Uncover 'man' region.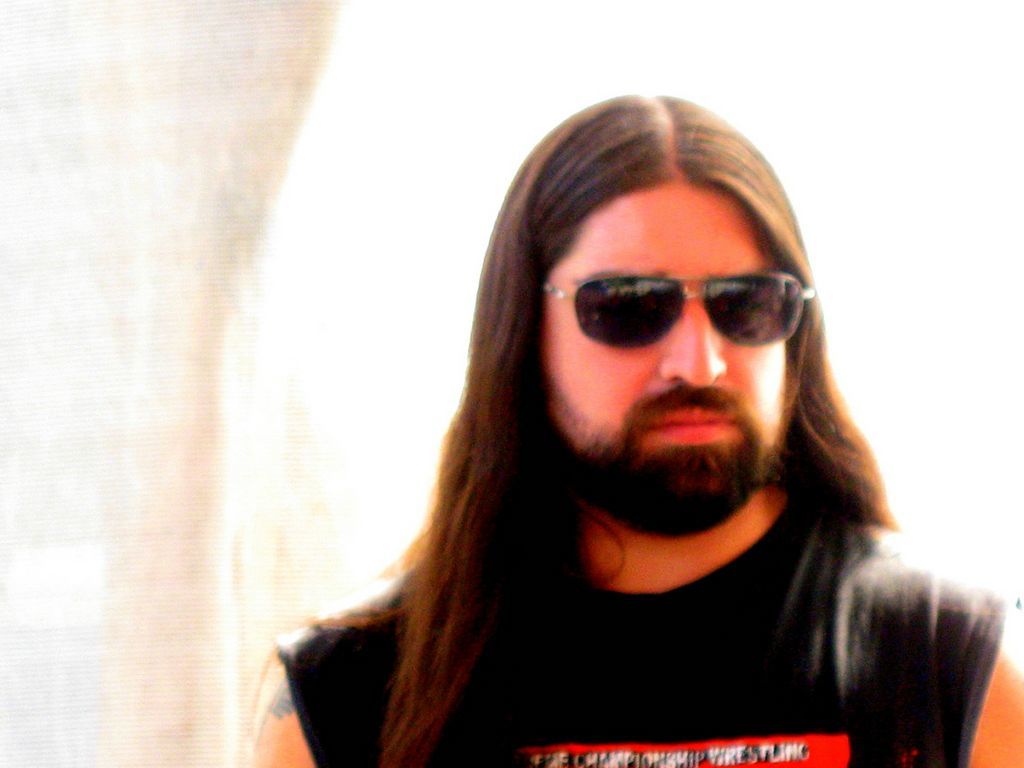
Uncovered: 235,80,1001,759.
